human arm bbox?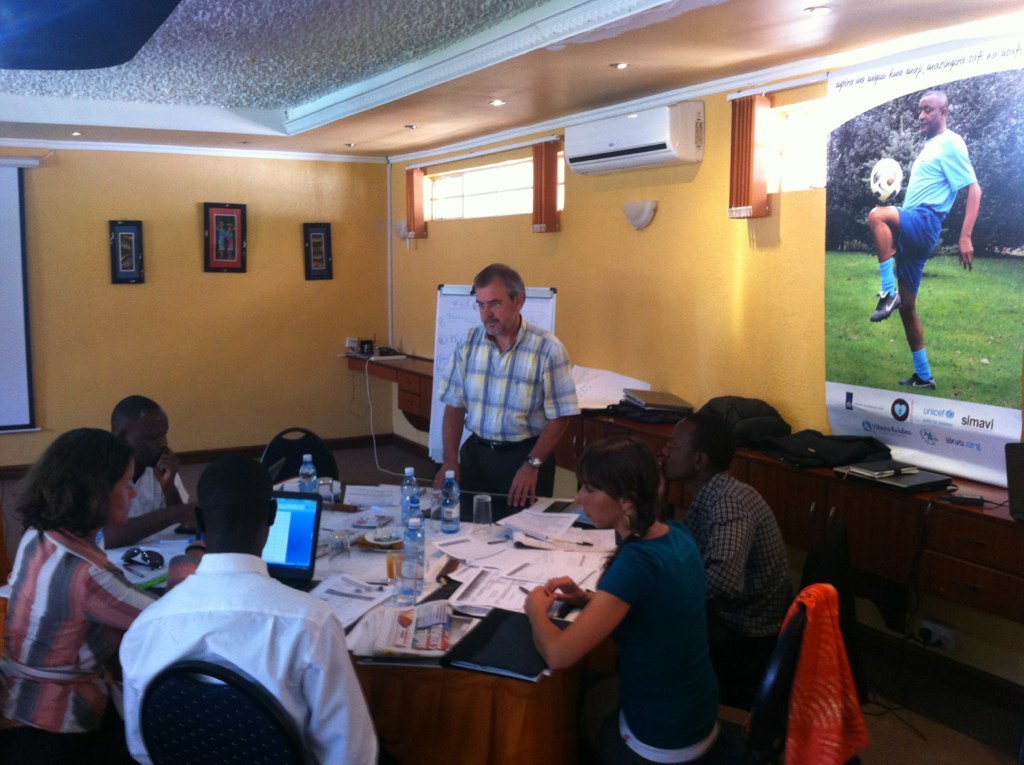
[929,136,998,264]
